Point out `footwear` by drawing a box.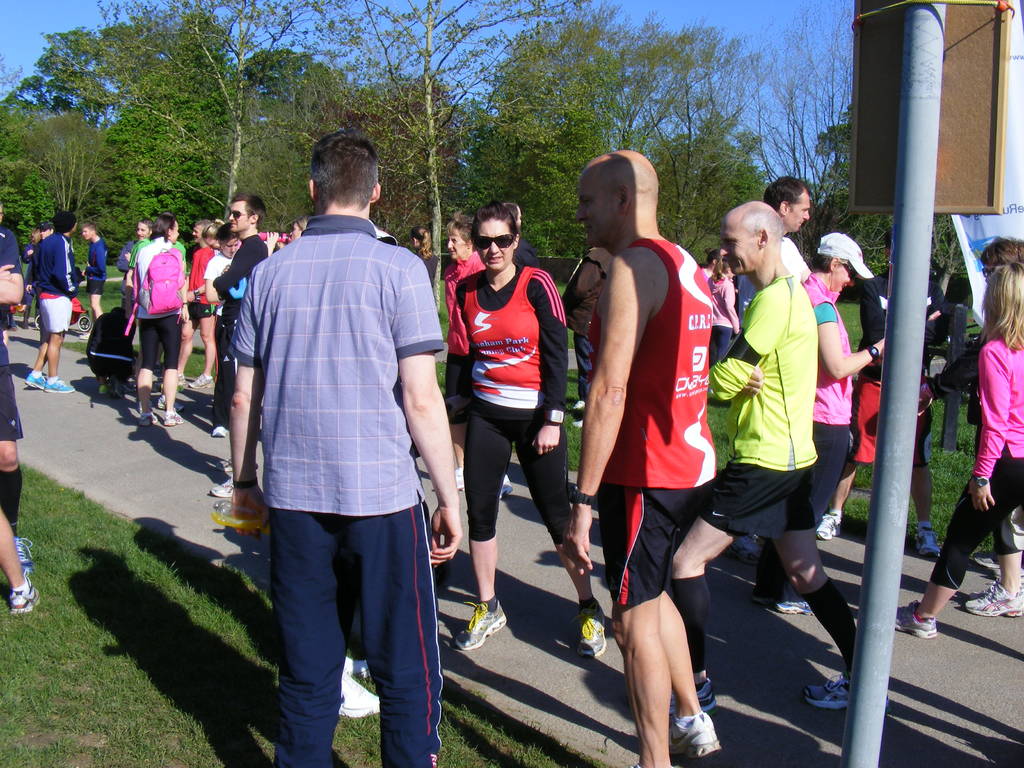
(x1=79, y1=329, x2=91, y2=340).
